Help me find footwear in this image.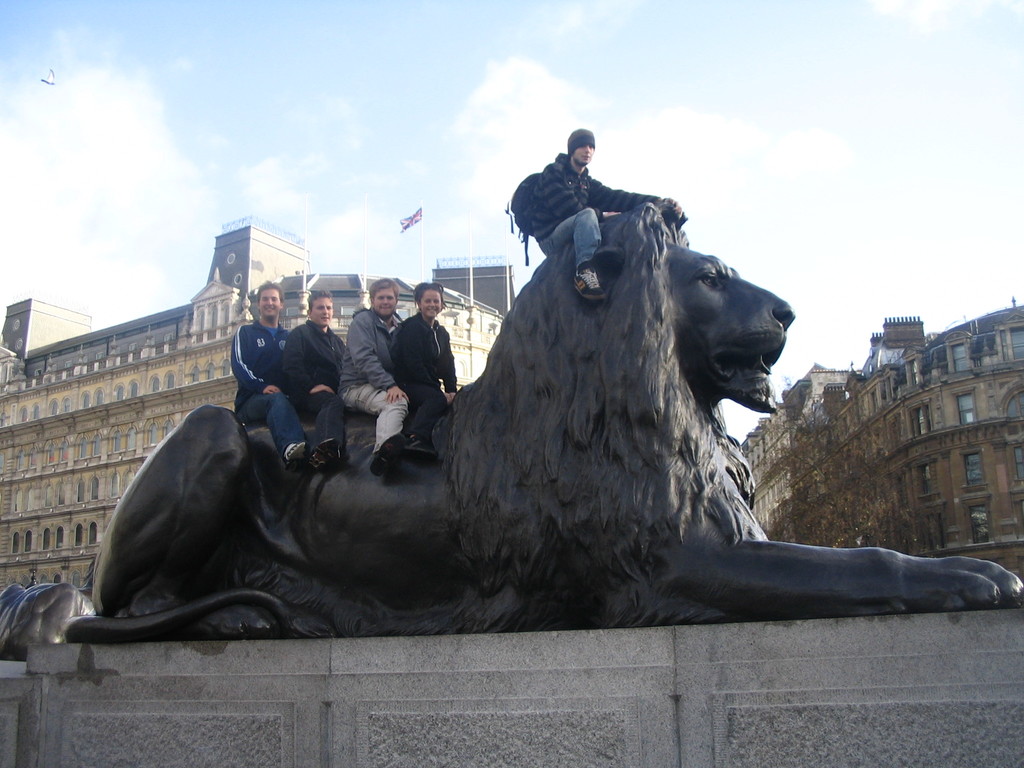
Found it: [x1=368, y1=431, x2=403, y2=474].
